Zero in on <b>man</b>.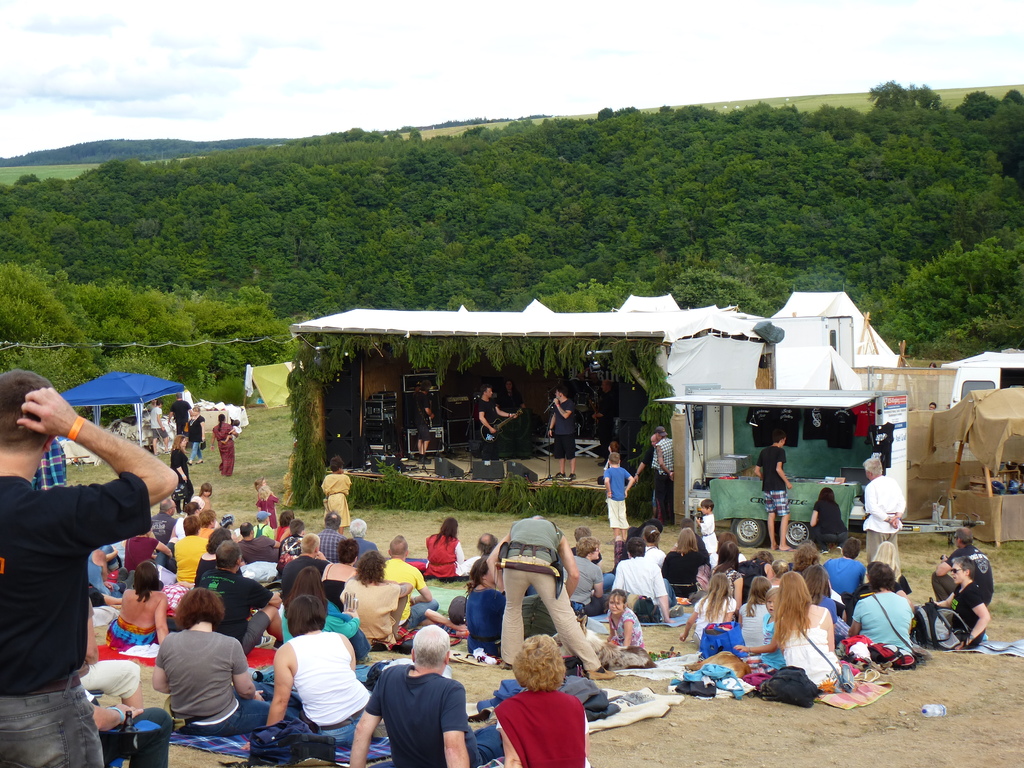
Zeroed in: [0,369,178,767].
